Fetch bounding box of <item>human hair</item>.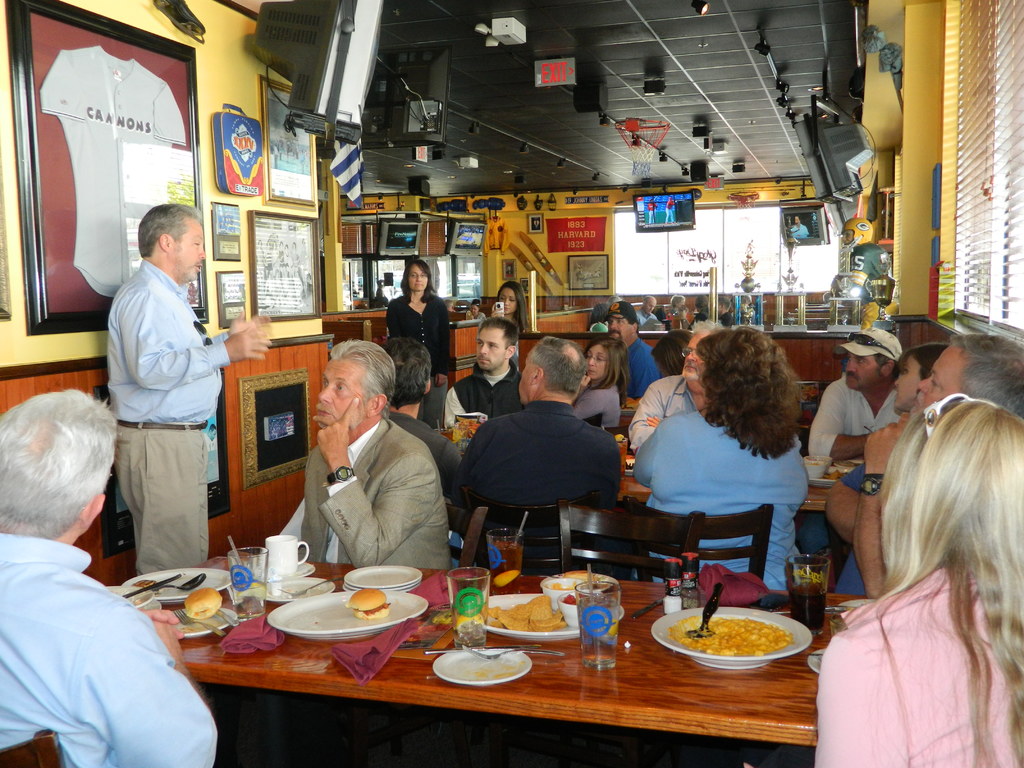
Bbox: left=696, top=327, right=816, bottom=456.
